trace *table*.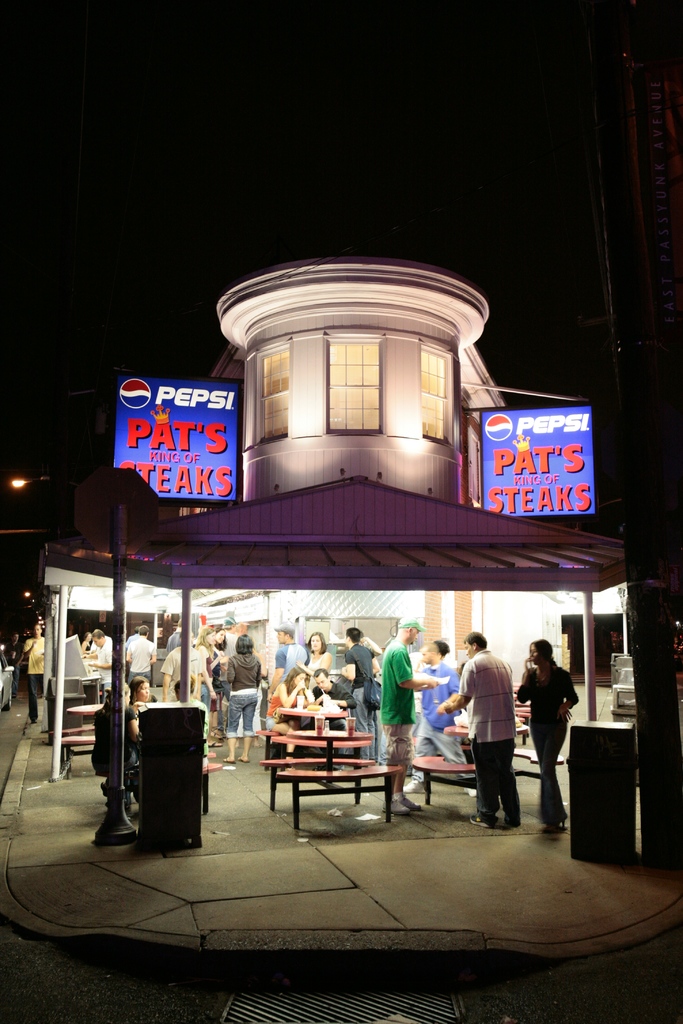
Traced to <box>245,711,372,819</box>.
